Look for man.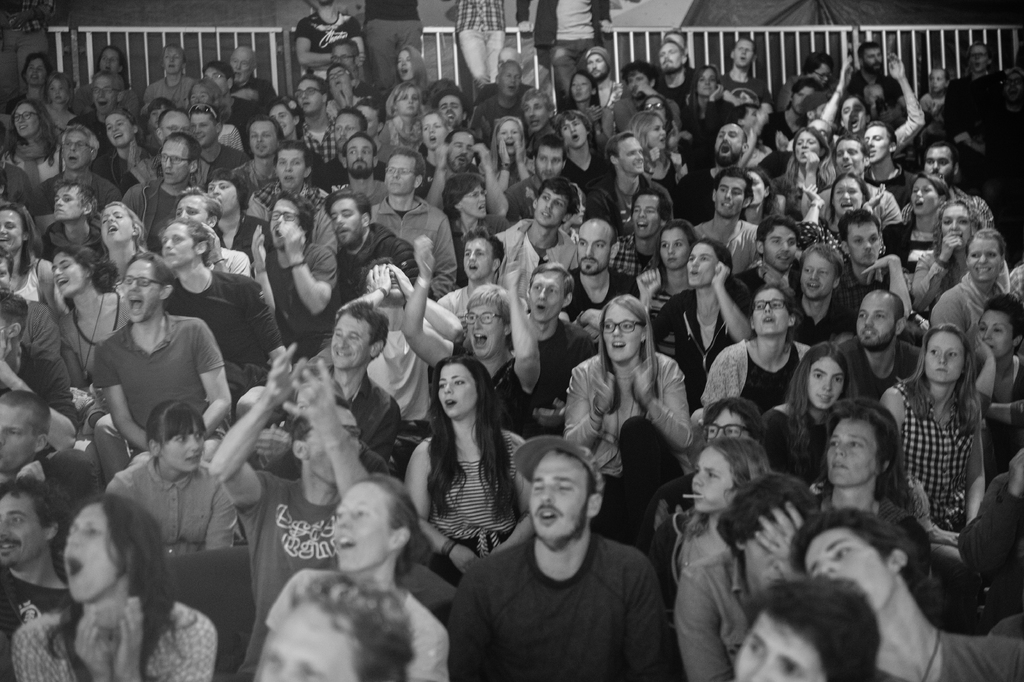
Found: (0, 475, 79, 681).
